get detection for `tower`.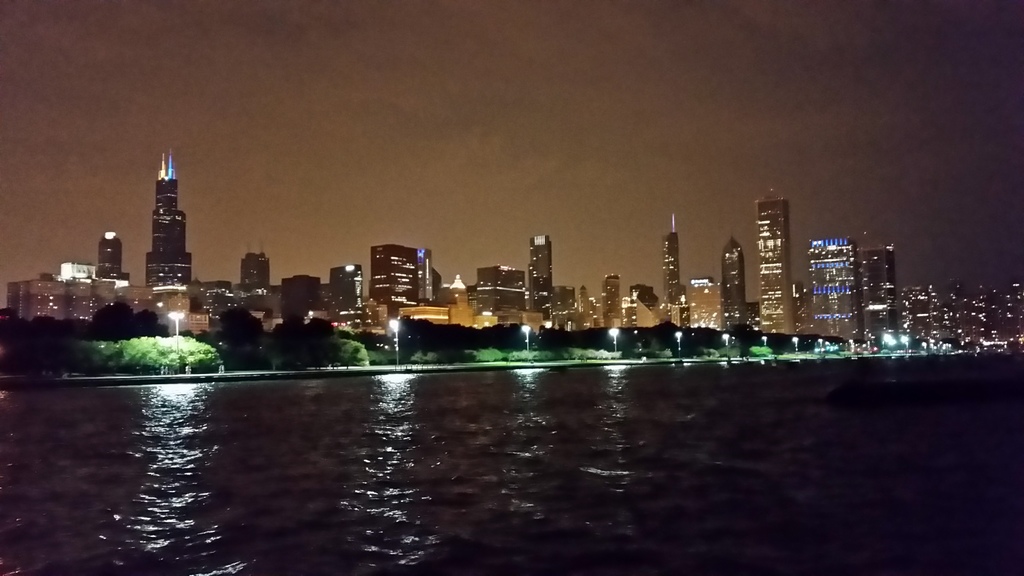
Detection: rect(753, 197, 799, 336).
